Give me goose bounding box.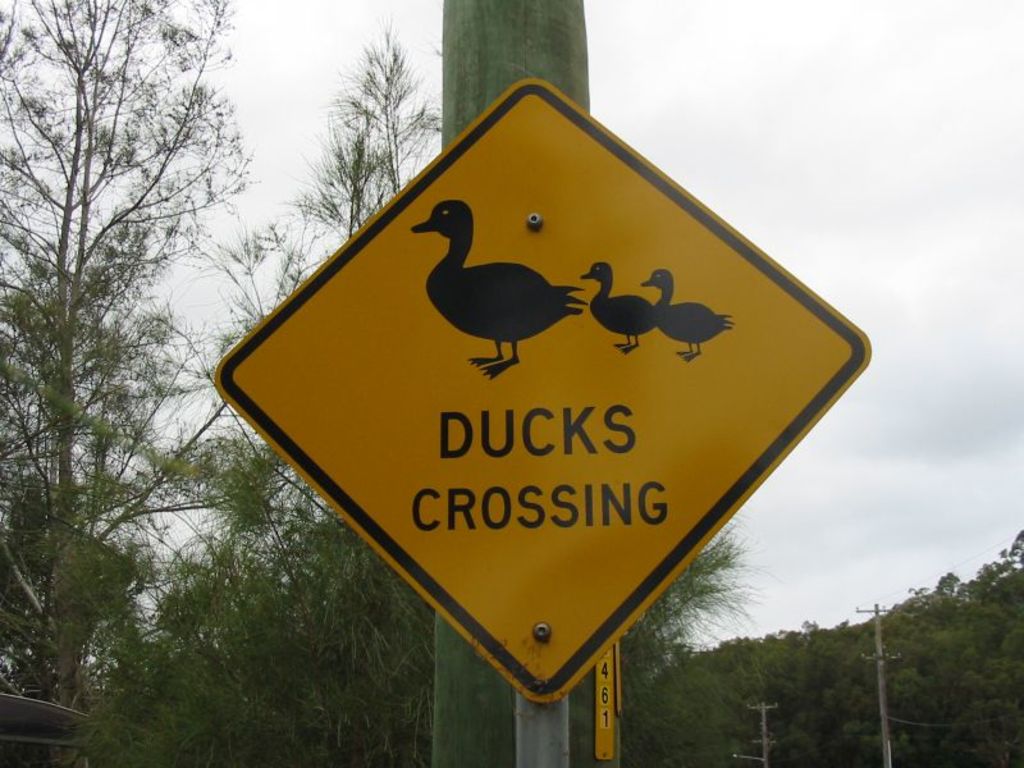
detection(640, 268, 732, 360).
